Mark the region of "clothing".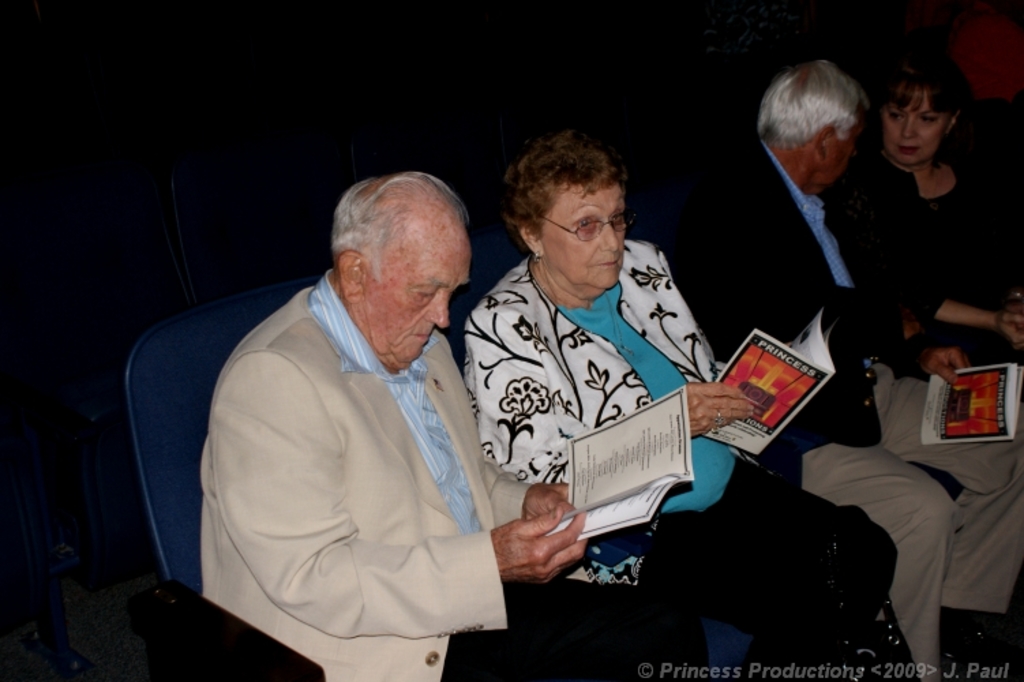
Region: 450, 224, 922, 681.
